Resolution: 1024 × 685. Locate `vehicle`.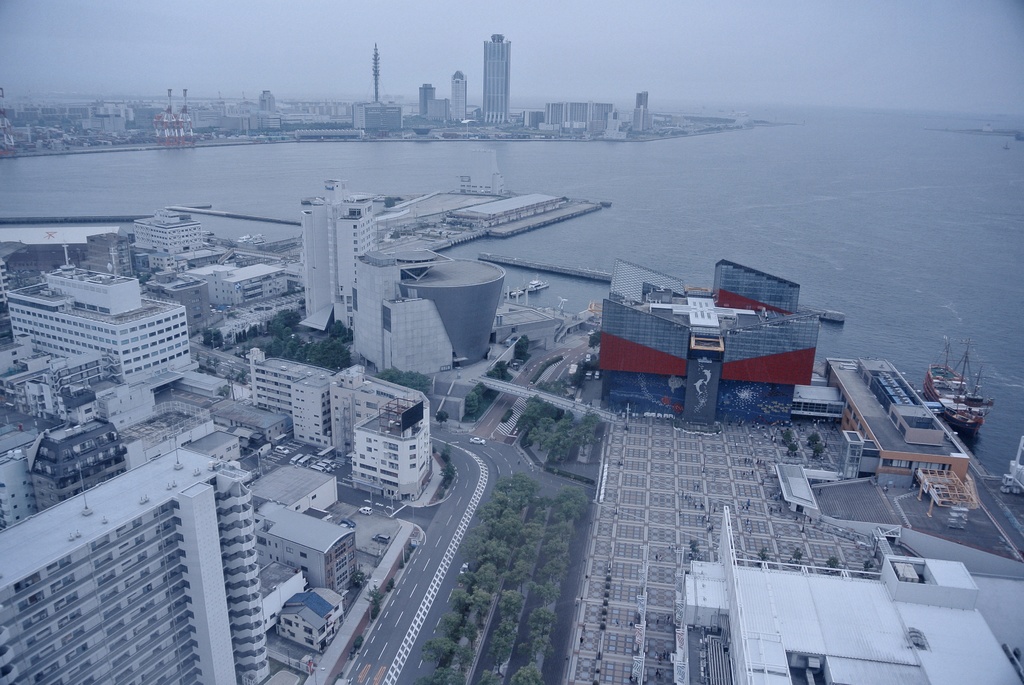
[x1=360, y1=505, x2=376, y2=516].
